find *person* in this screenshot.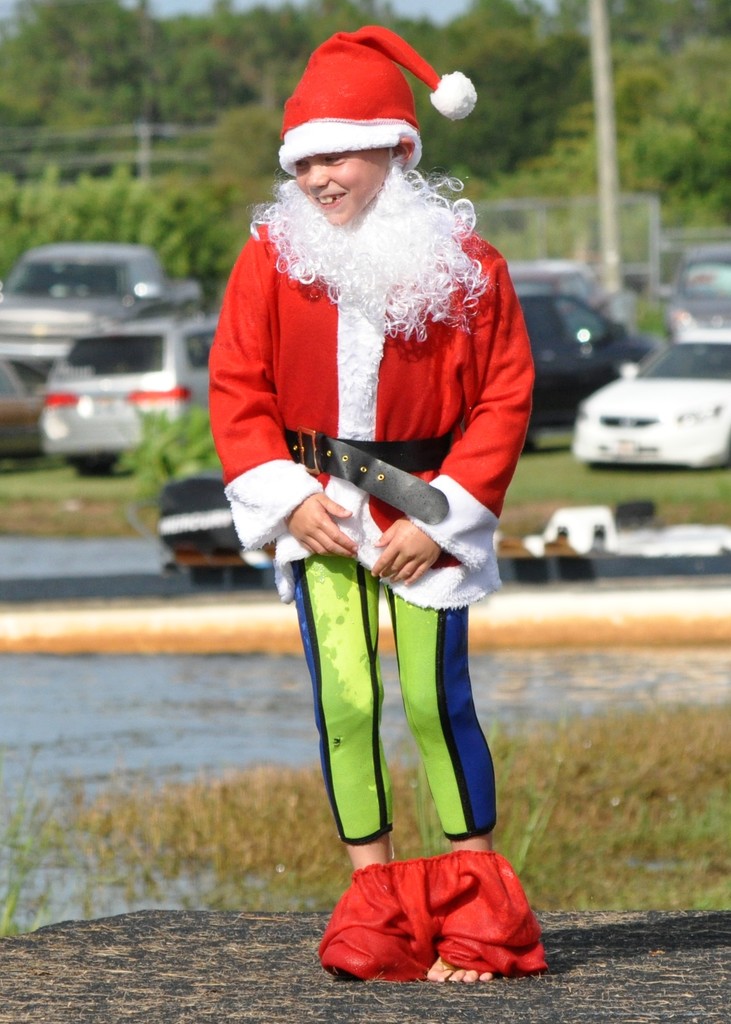
The bounding box for *person* is crop(205, 20, 526, 1023).
